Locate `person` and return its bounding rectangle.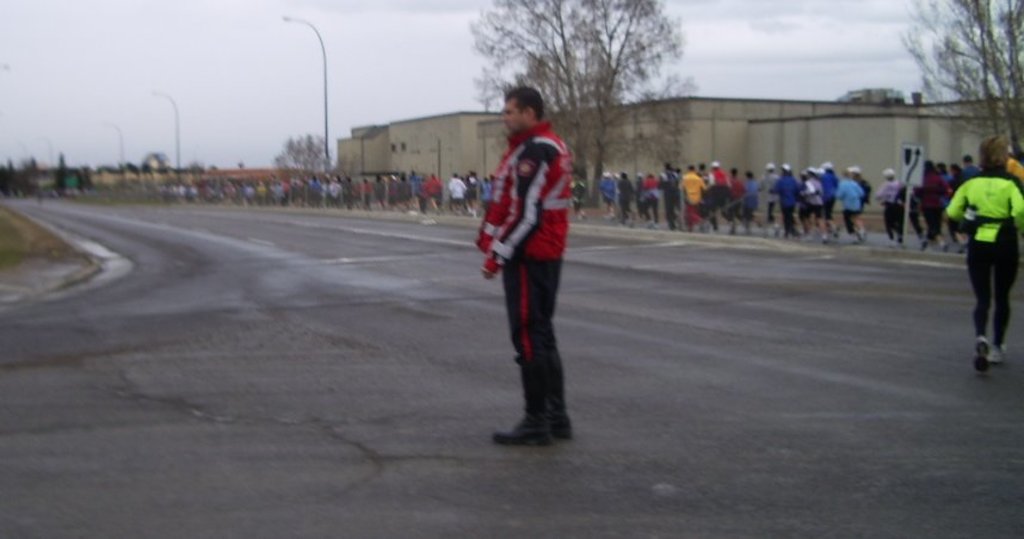
<bbox>714, 161, 732, 224</bbox>.
